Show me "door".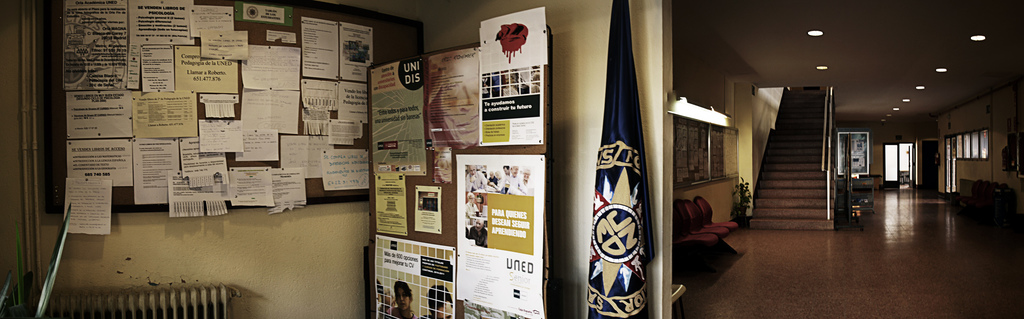
"door" is here: 923:144:938:196.
